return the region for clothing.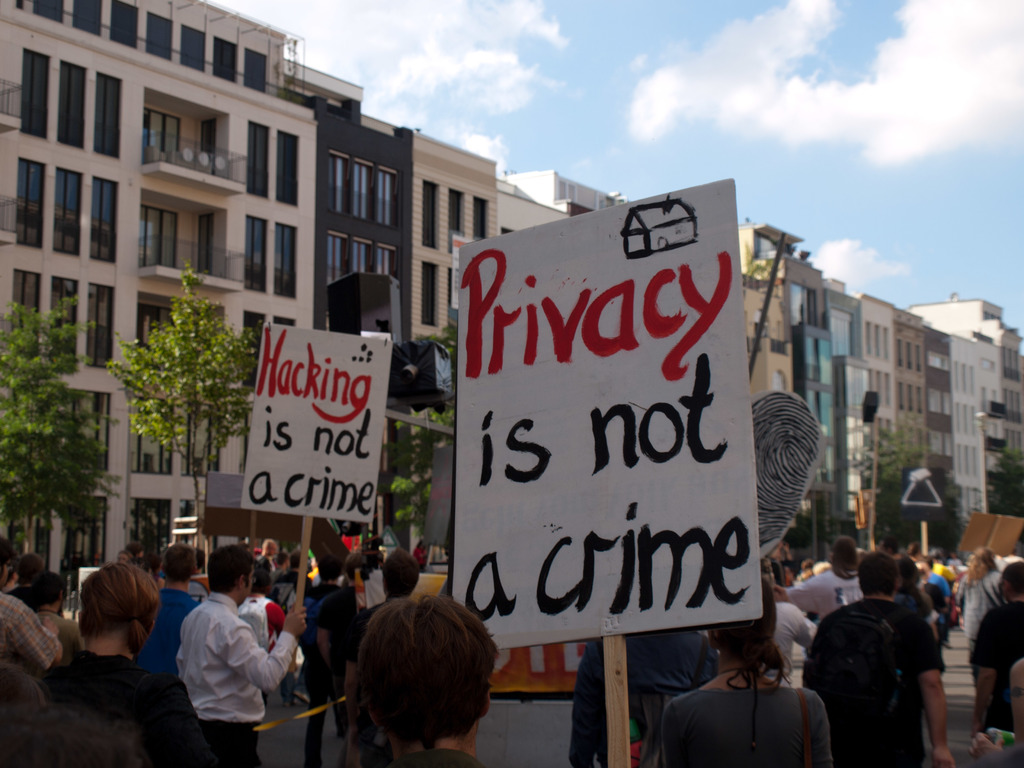
(231, 588, 294, 654).
